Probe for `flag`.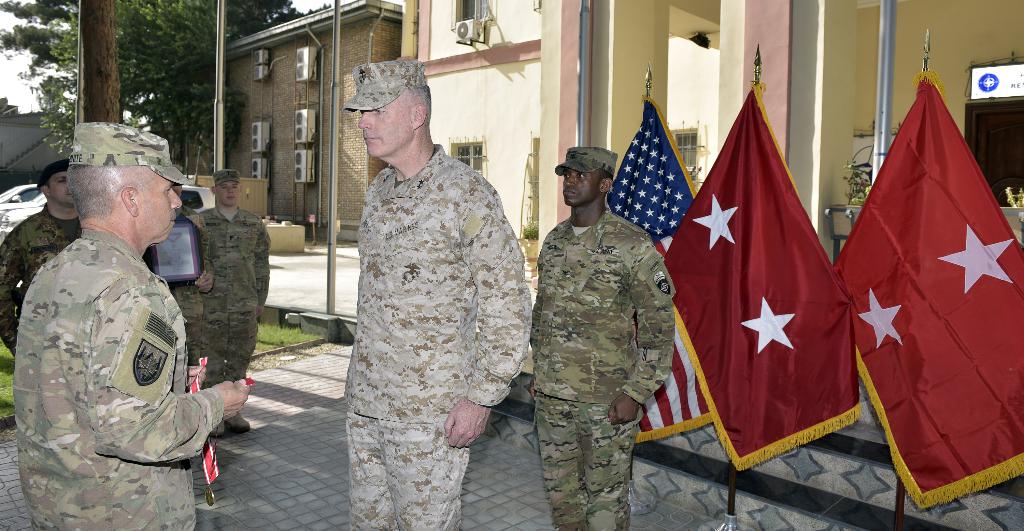
Probe result: {"left": 845, "top": 79, "right": 1023, "bottom": 503}.
